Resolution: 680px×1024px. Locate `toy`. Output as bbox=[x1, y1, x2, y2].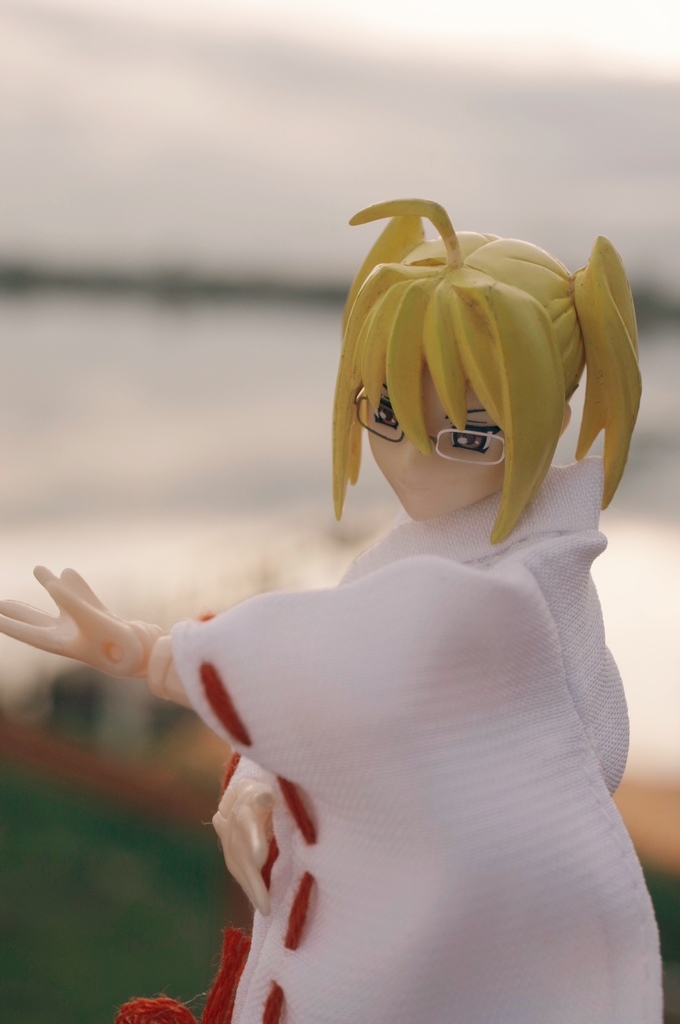
bbox=[121, 252, 658, 1005].
